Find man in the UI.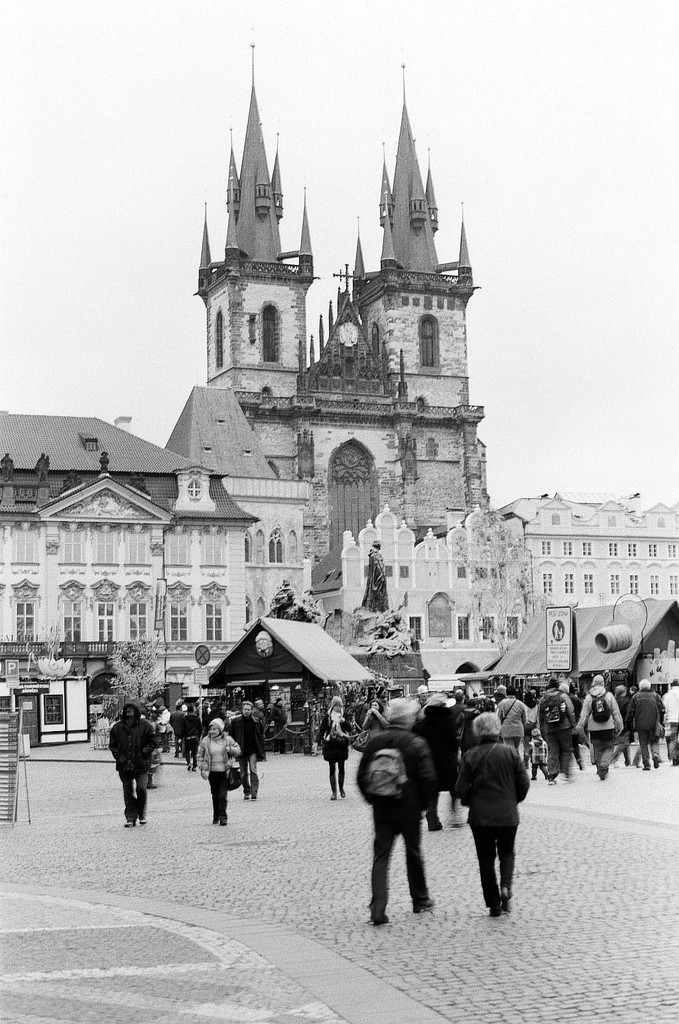
UI element at (left=271, top=697, right=290, bottom=756).
